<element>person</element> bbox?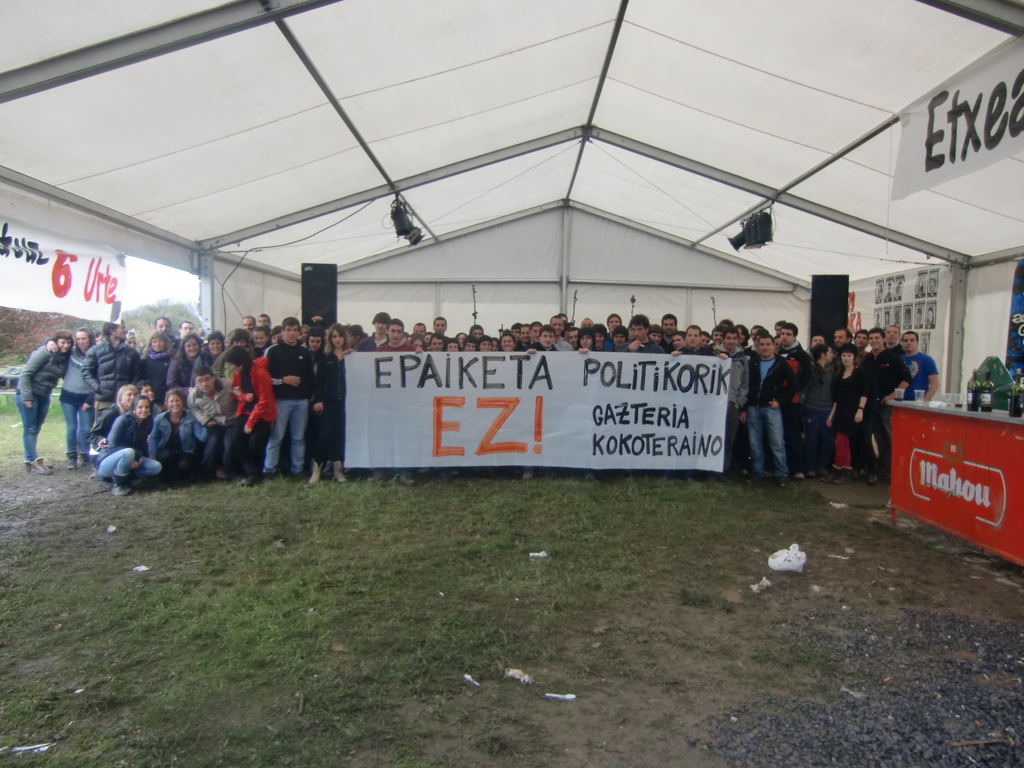
<box>152,312,180,343</box>
